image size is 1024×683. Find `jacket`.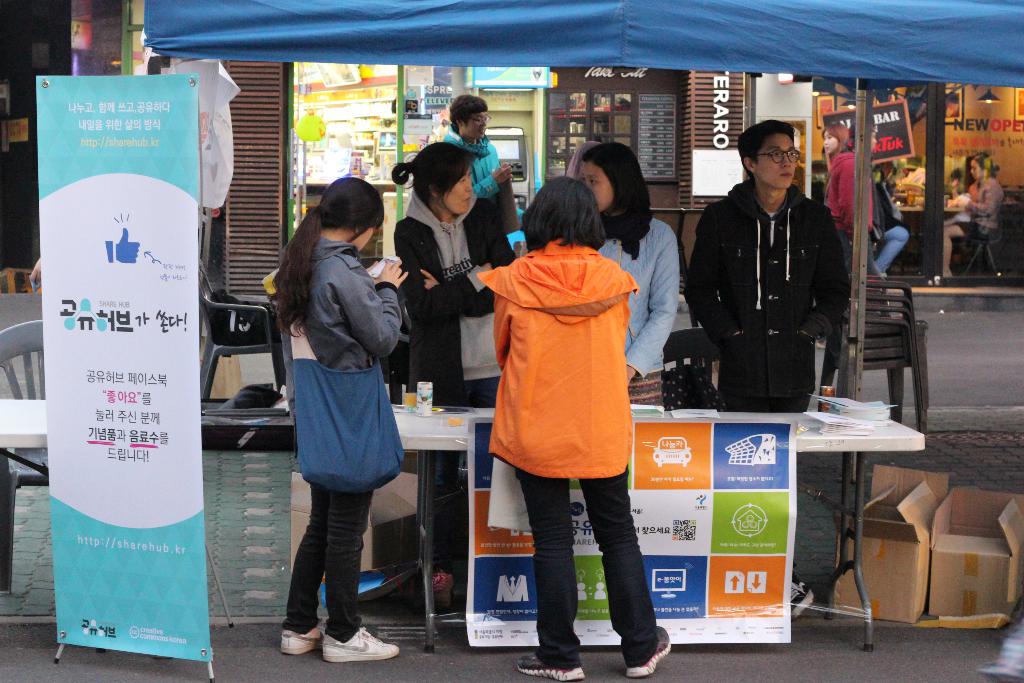
[left=477, top=235, right=641, bottom=481].
